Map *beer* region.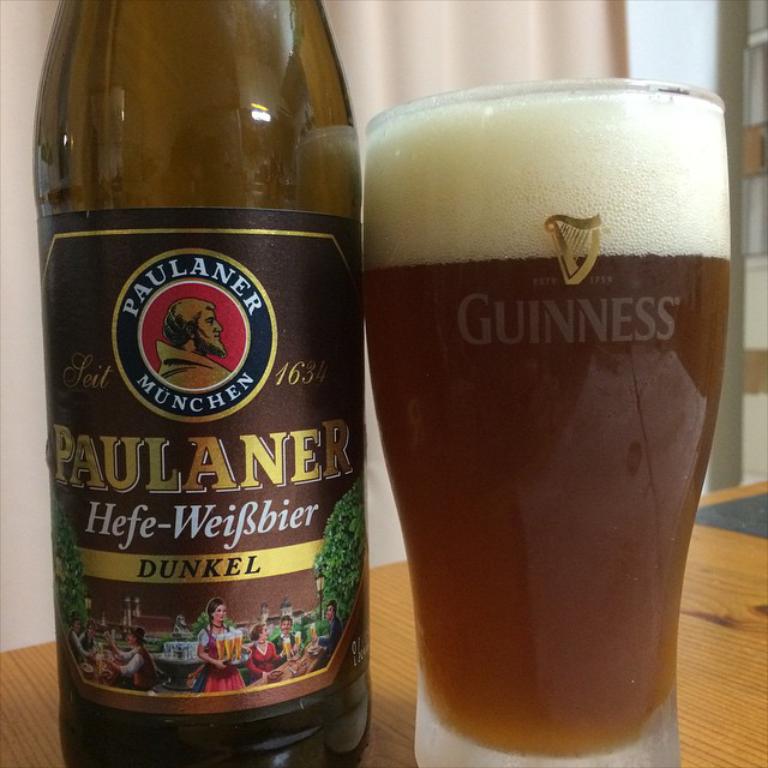
Mapped to {"x1": 365, "y1": 82, "x2": 719, "y2": 767}.
